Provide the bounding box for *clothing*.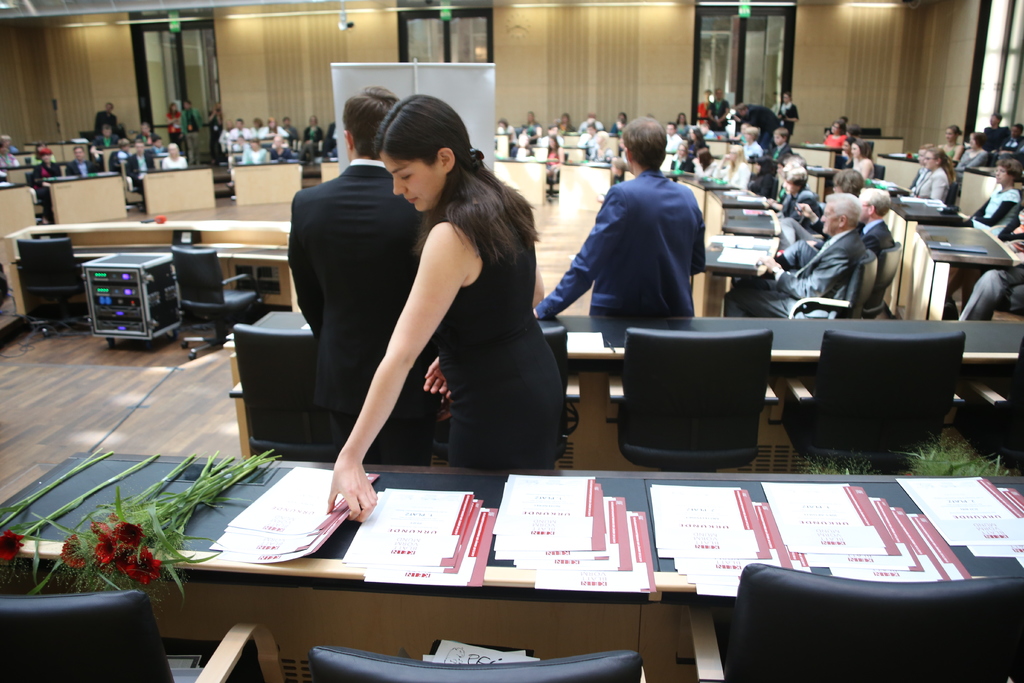
230,126,252,142.
